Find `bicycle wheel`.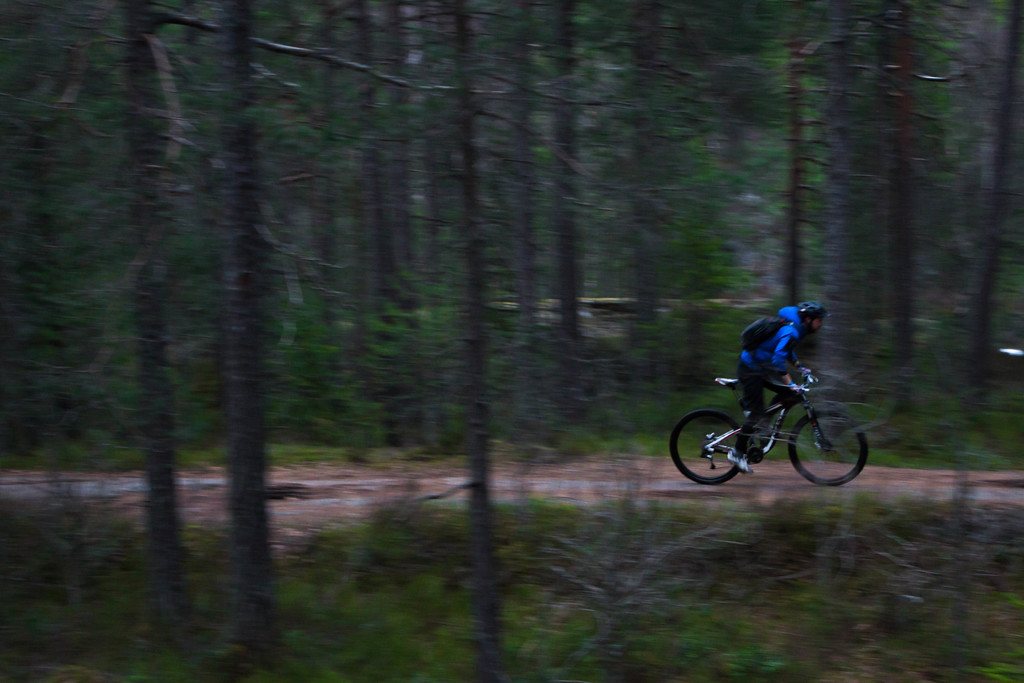
box(789, 407, 861, 491).
